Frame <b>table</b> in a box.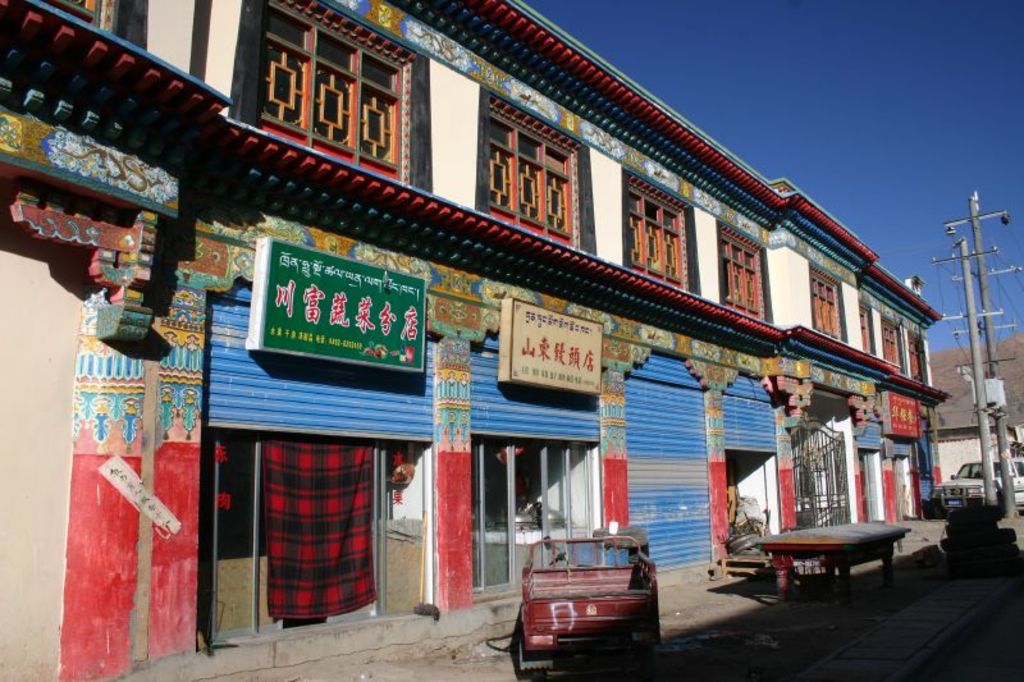
(left=749, top=527, right=928, bottom=601).
